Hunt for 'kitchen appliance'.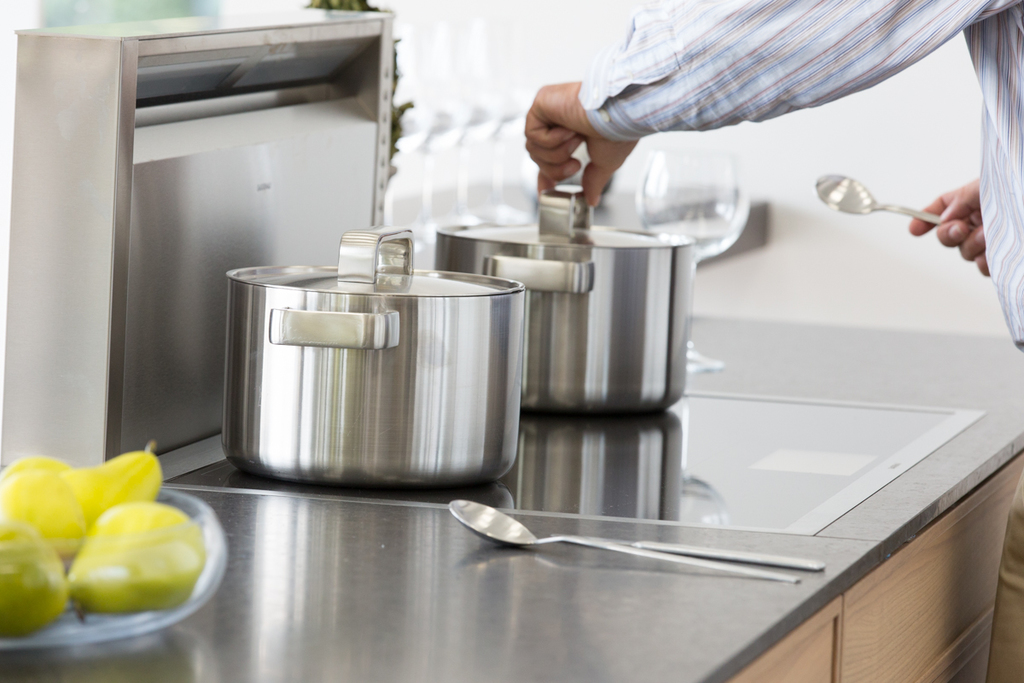
Hunted down at 437:184:694:412.
